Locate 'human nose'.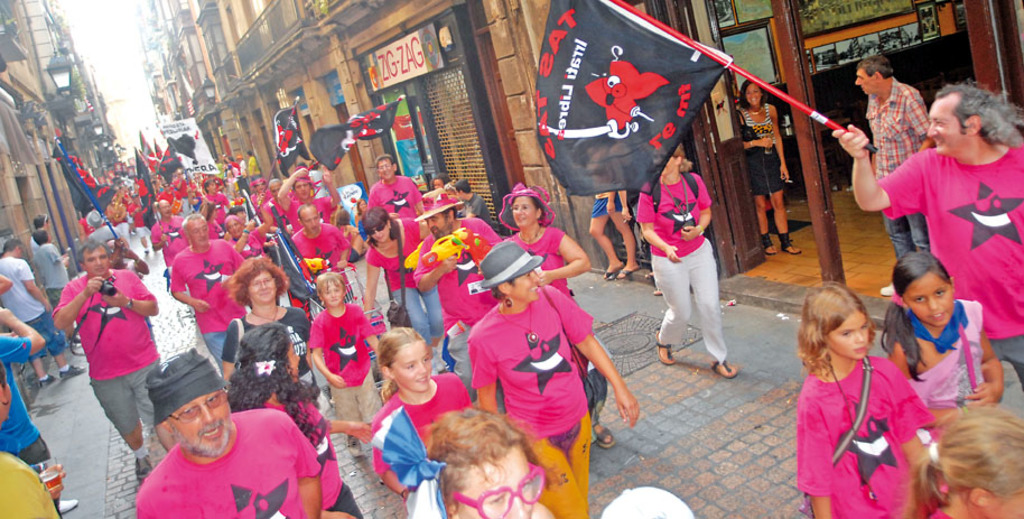
Bounding box: 198 231 207 238.
